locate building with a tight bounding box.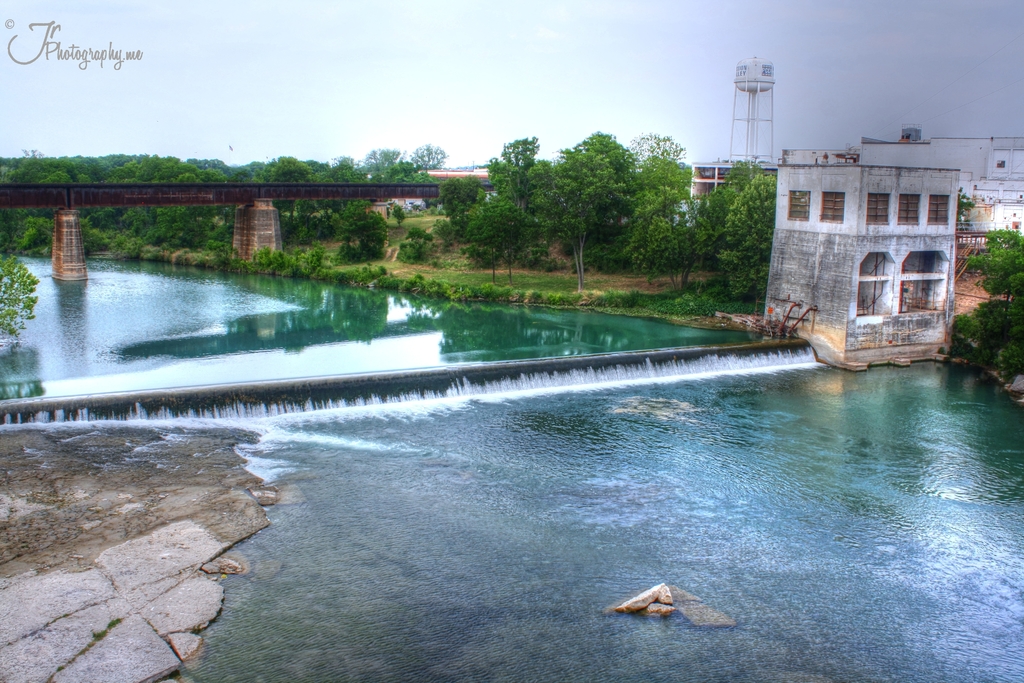
rect(762, 160, 957, 366).
